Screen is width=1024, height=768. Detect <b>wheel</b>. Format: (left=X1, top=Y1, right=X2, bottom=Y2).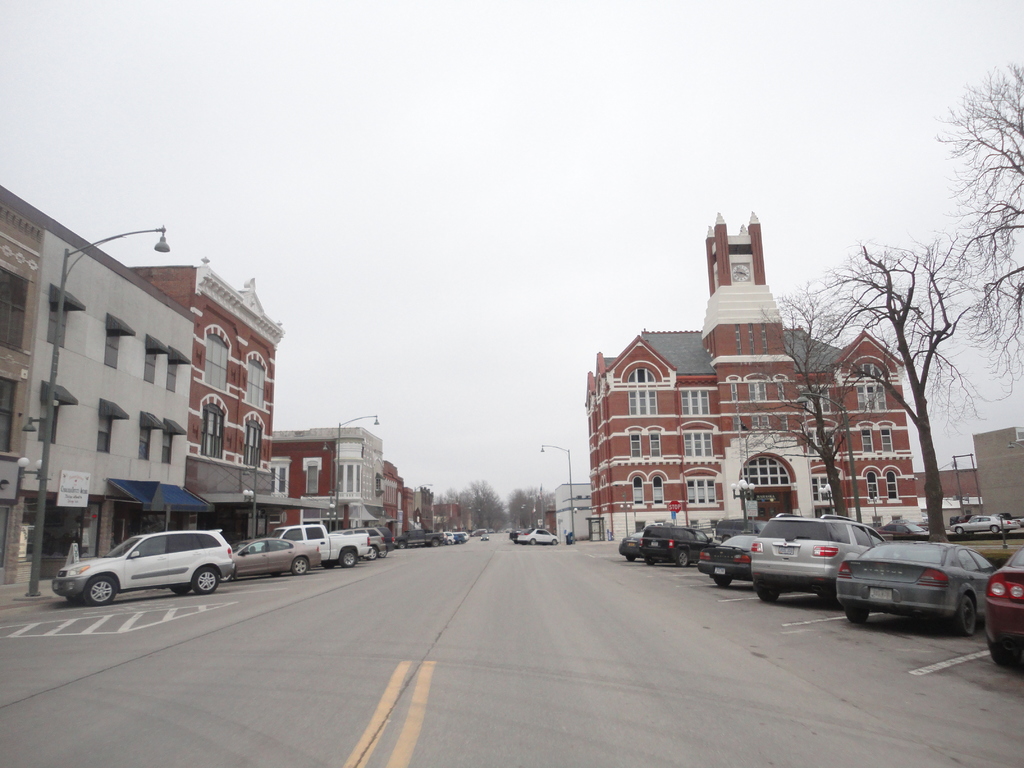
(left=710, top=577, right=735, bottom=587).
